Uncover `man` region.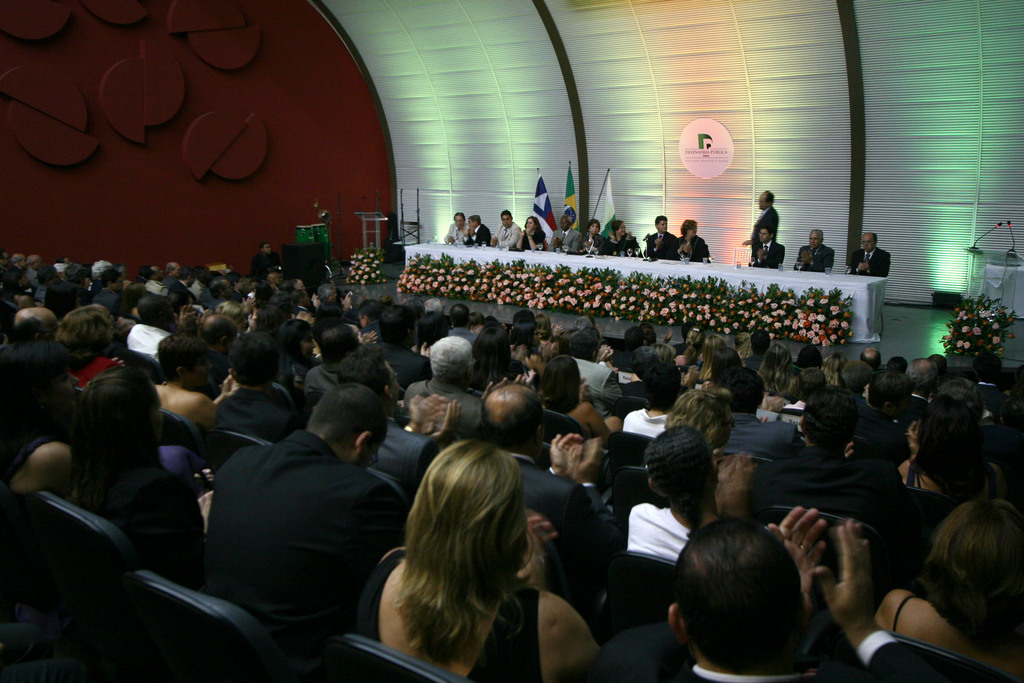
Uncovered: {"left": 837, "top": 360, "right": 874, "bottom": 404}.
